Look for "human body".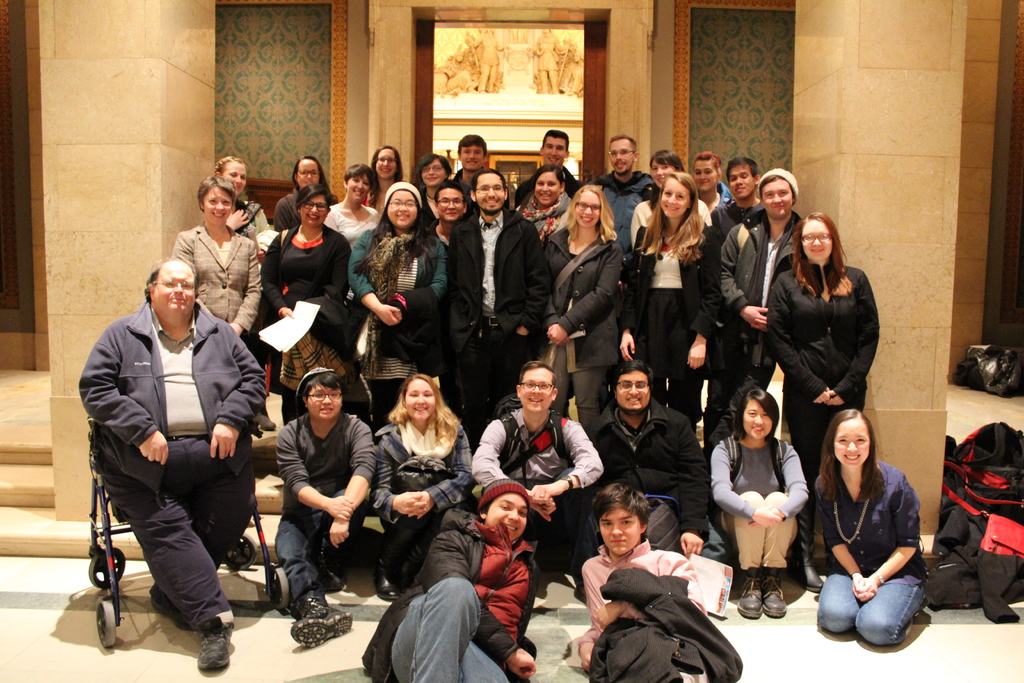
Found: l=570, t=479, r=720, b=682.
